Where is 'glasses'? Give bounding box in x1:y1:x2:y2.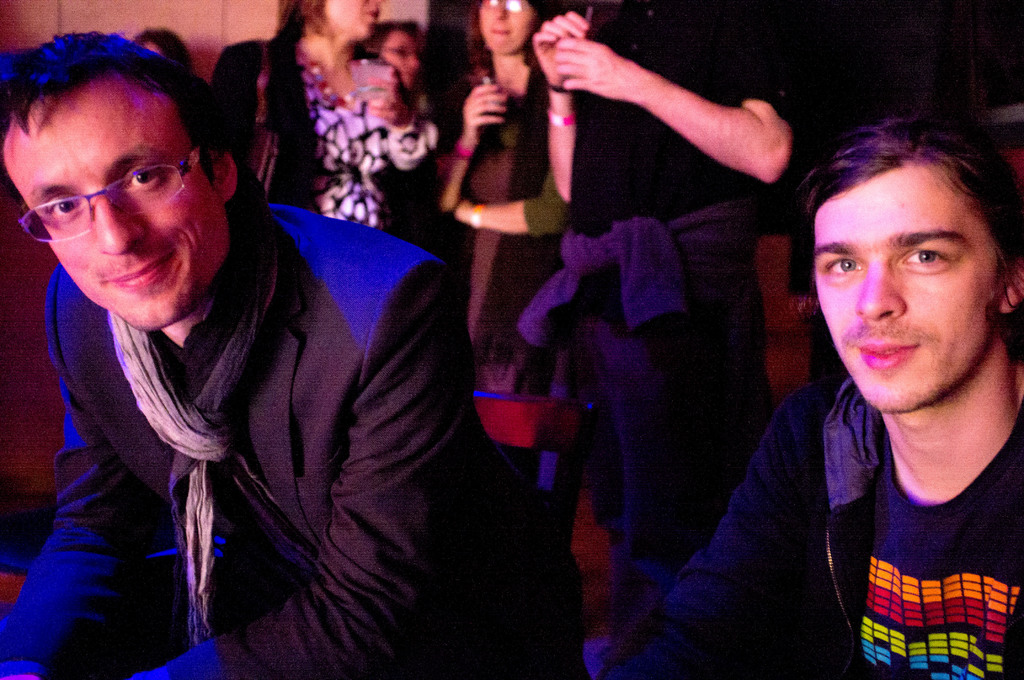
479:0:530:22.
